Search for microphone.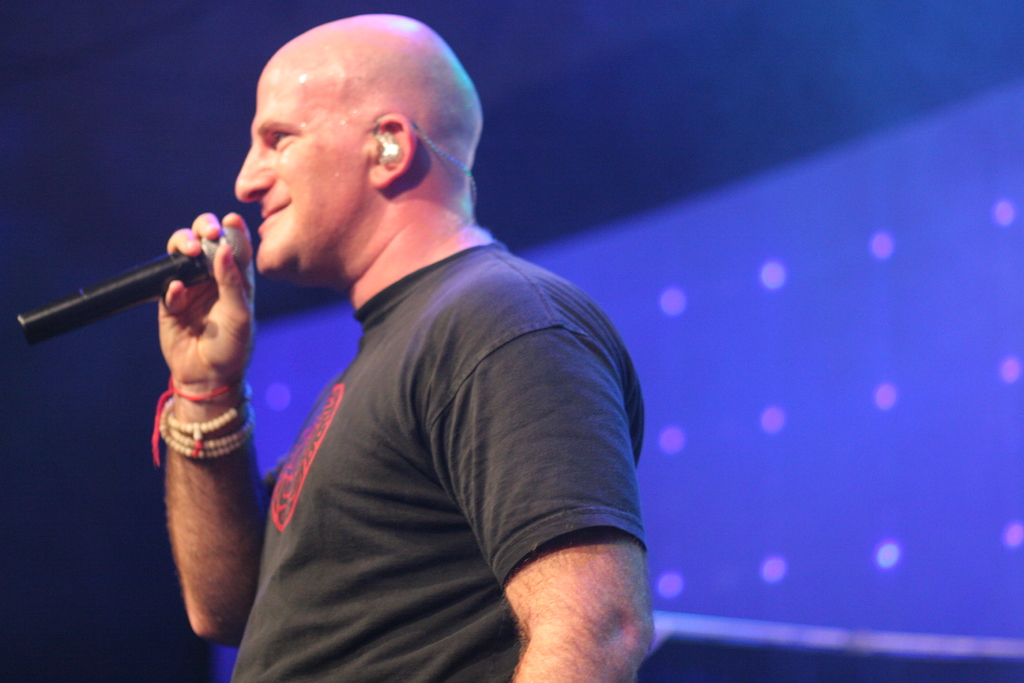
Found at locate(1, 223, 266, 334).
